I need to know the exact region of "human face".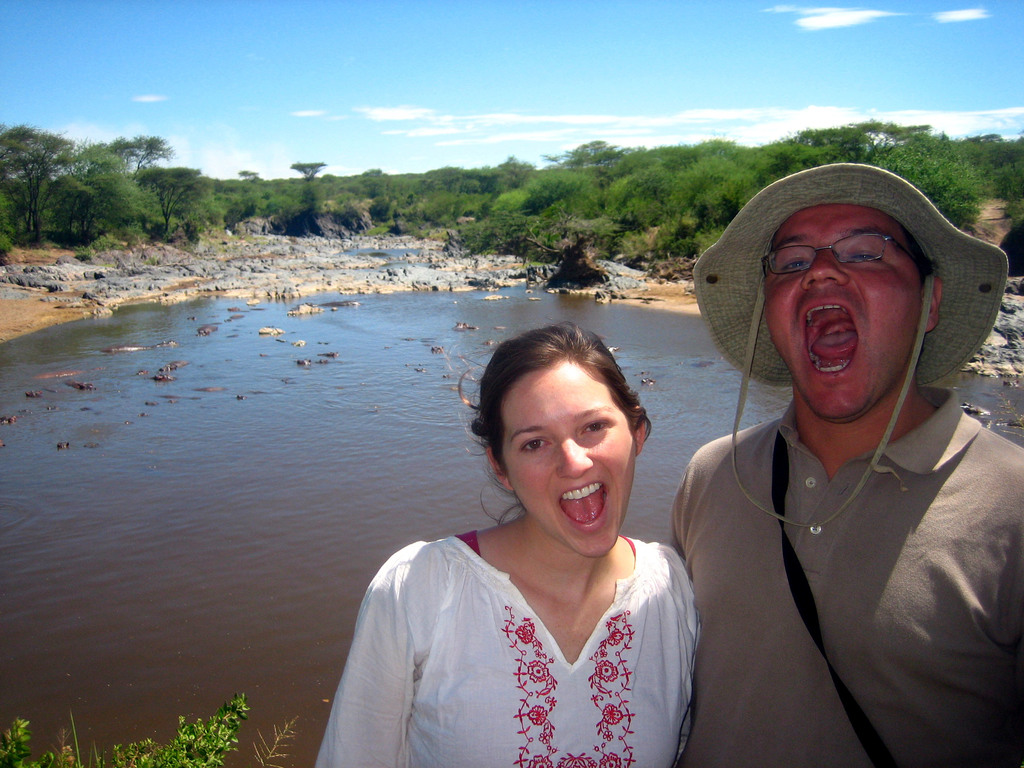
Region: (500,359,642,550).
